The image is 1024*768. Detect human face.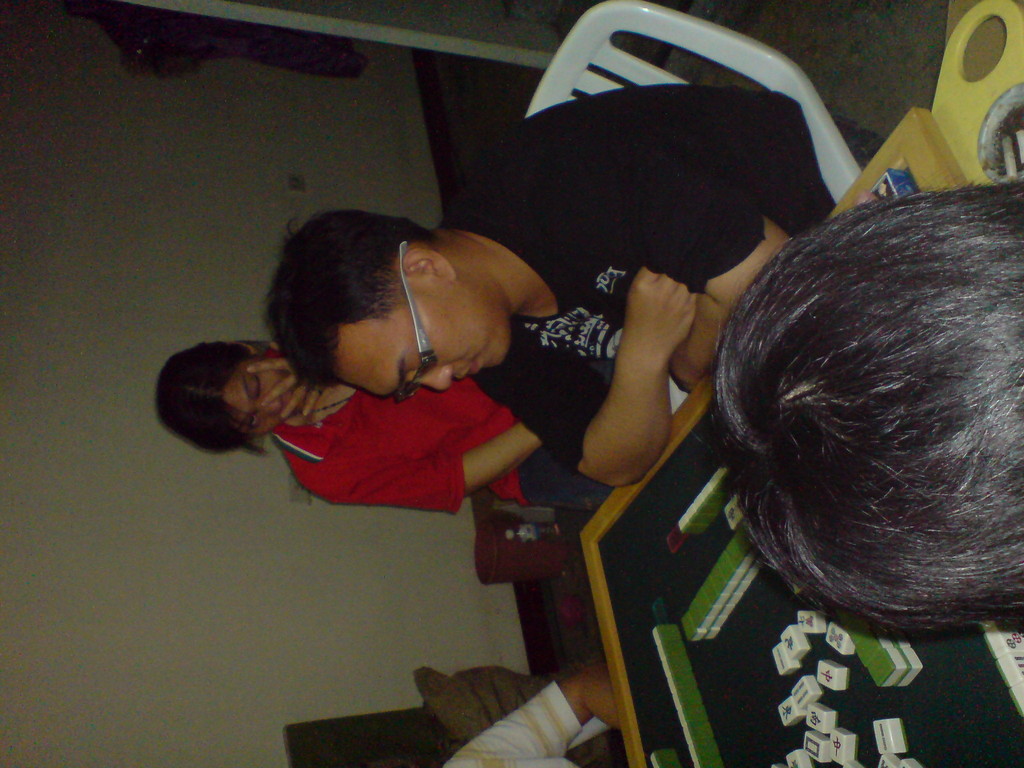
Detection: select_region(342, 284, 508, 398).
